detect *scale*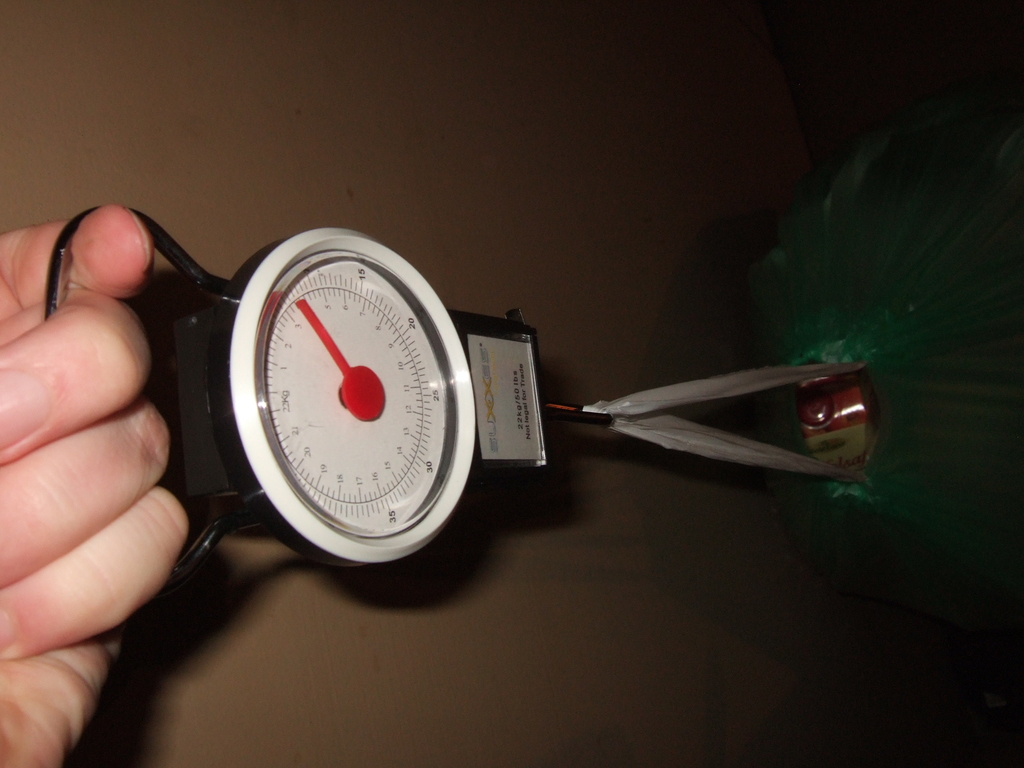
{"x1": 45, "y1": 204, "x2": 614, "y2": 575}
